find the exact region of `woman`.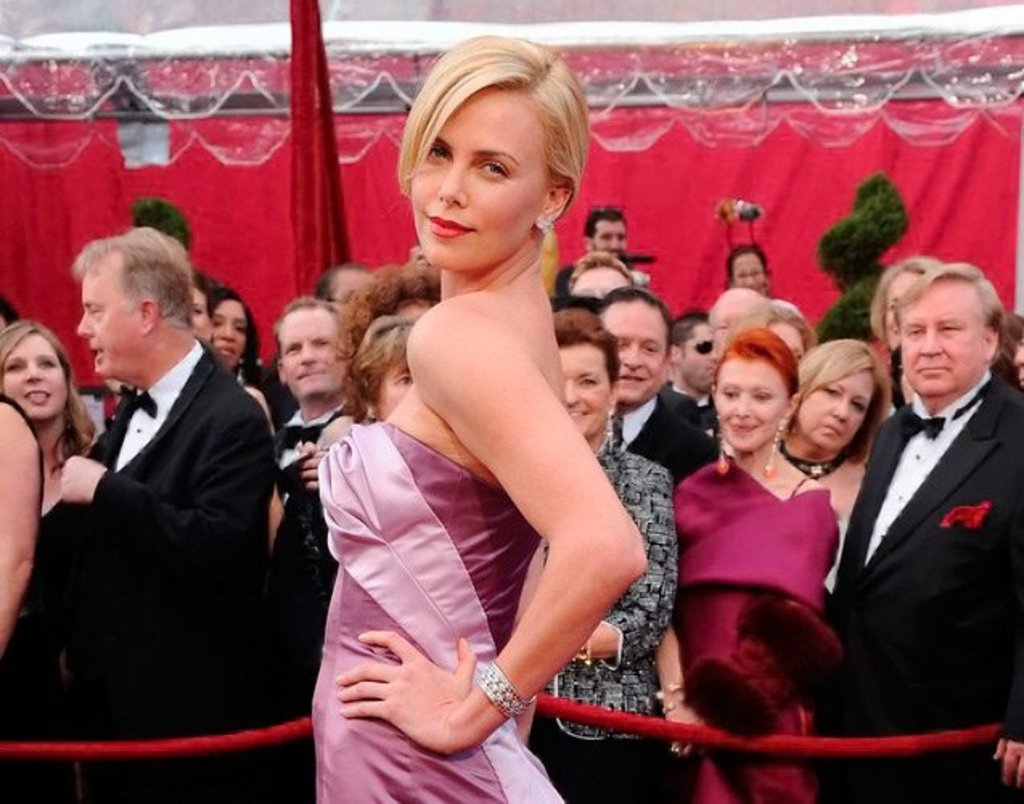
Exact region: detection(783, 336, 895, 529).
